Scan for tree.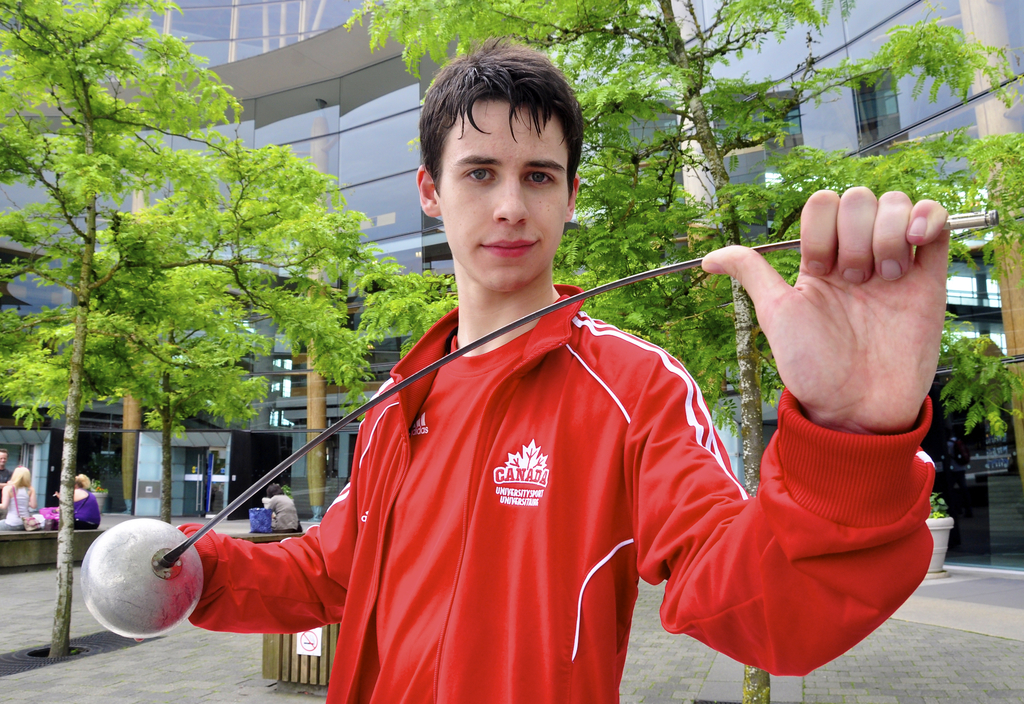
Scan result: crop(0, 0, 432, 656).
